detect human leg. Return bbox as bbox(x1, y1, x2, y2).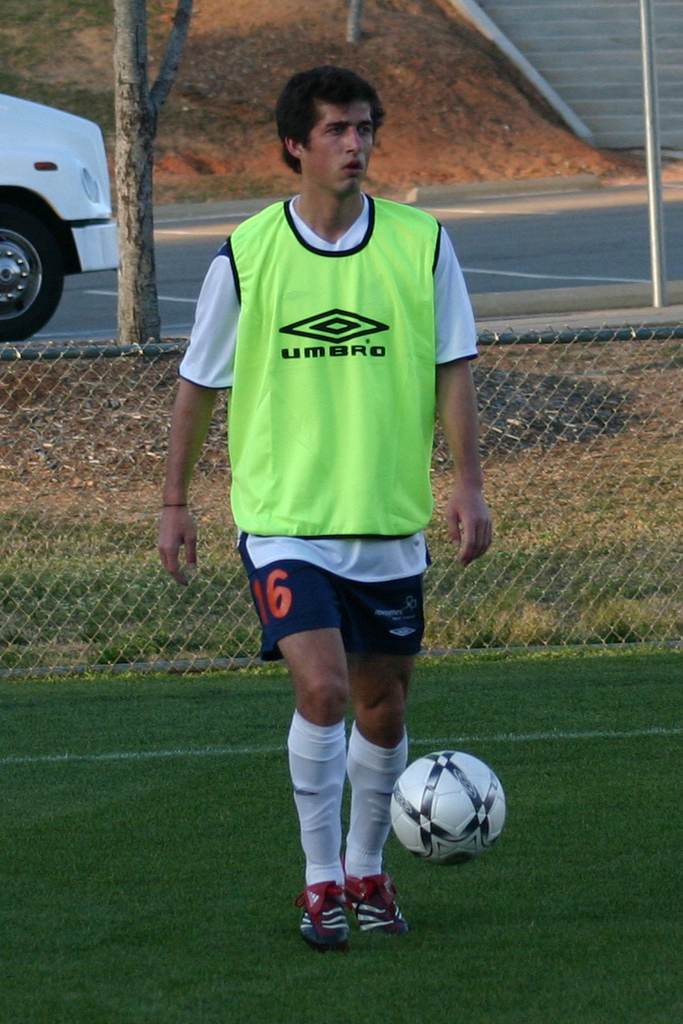
bbox(337, 504, 429, 938).
